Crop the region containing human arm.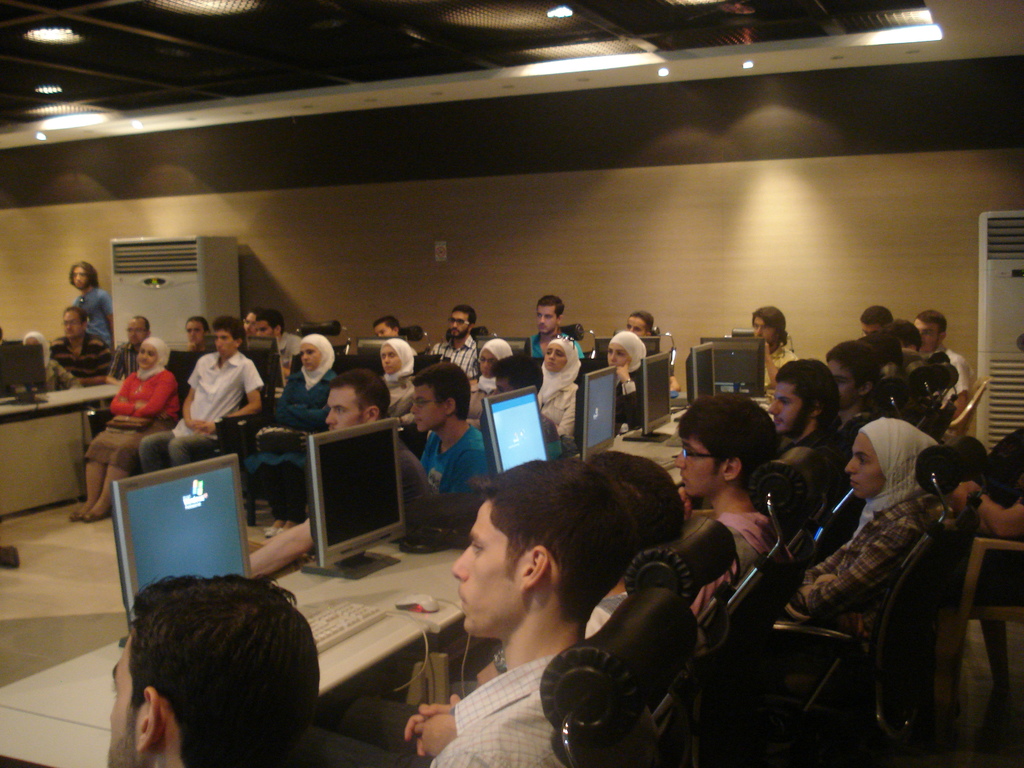
Crop region: bbox=[196, 360, 262, 431].
